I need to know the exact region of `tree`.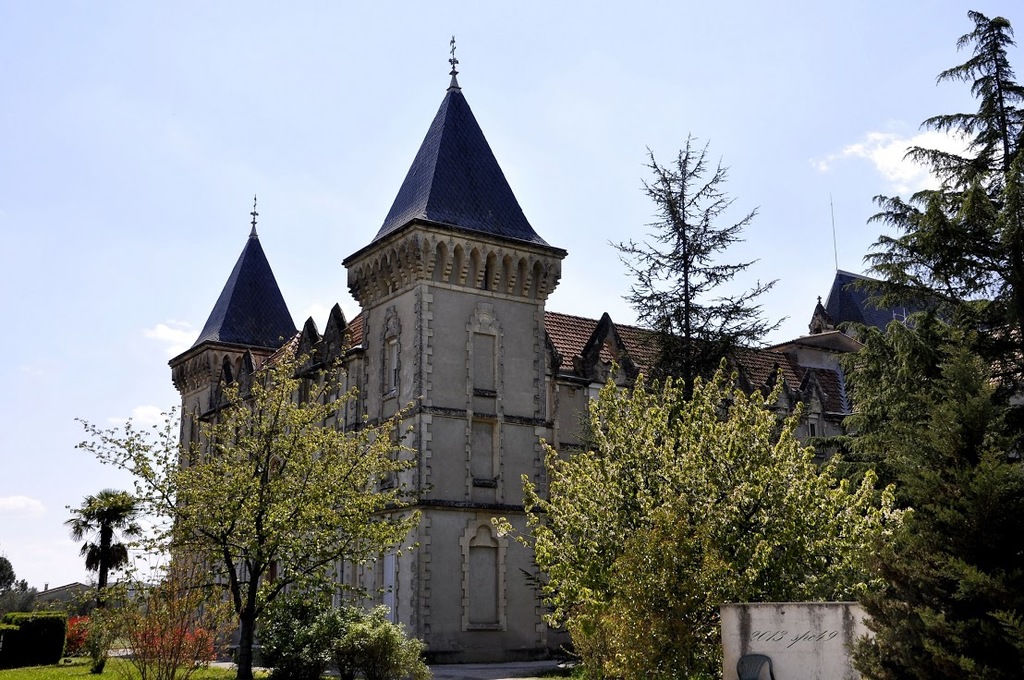
Region: [x1=614, y1=131, x2=793, y2=395].
